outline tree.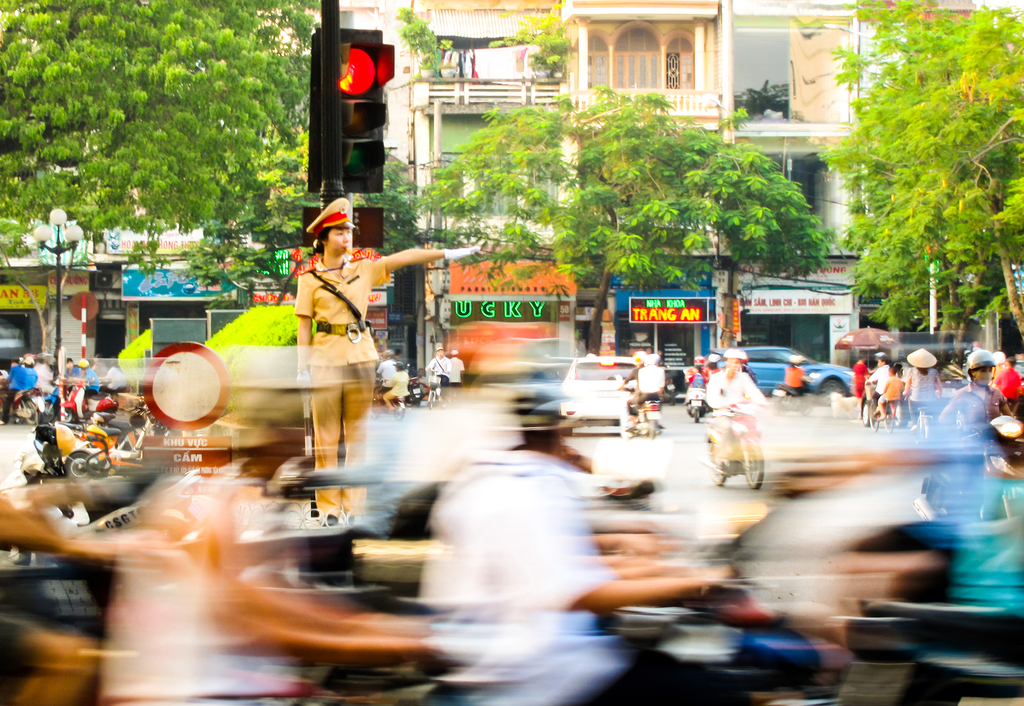
Outline: pyautogui.locateOnScreen(824, 15, 1012, 355).
